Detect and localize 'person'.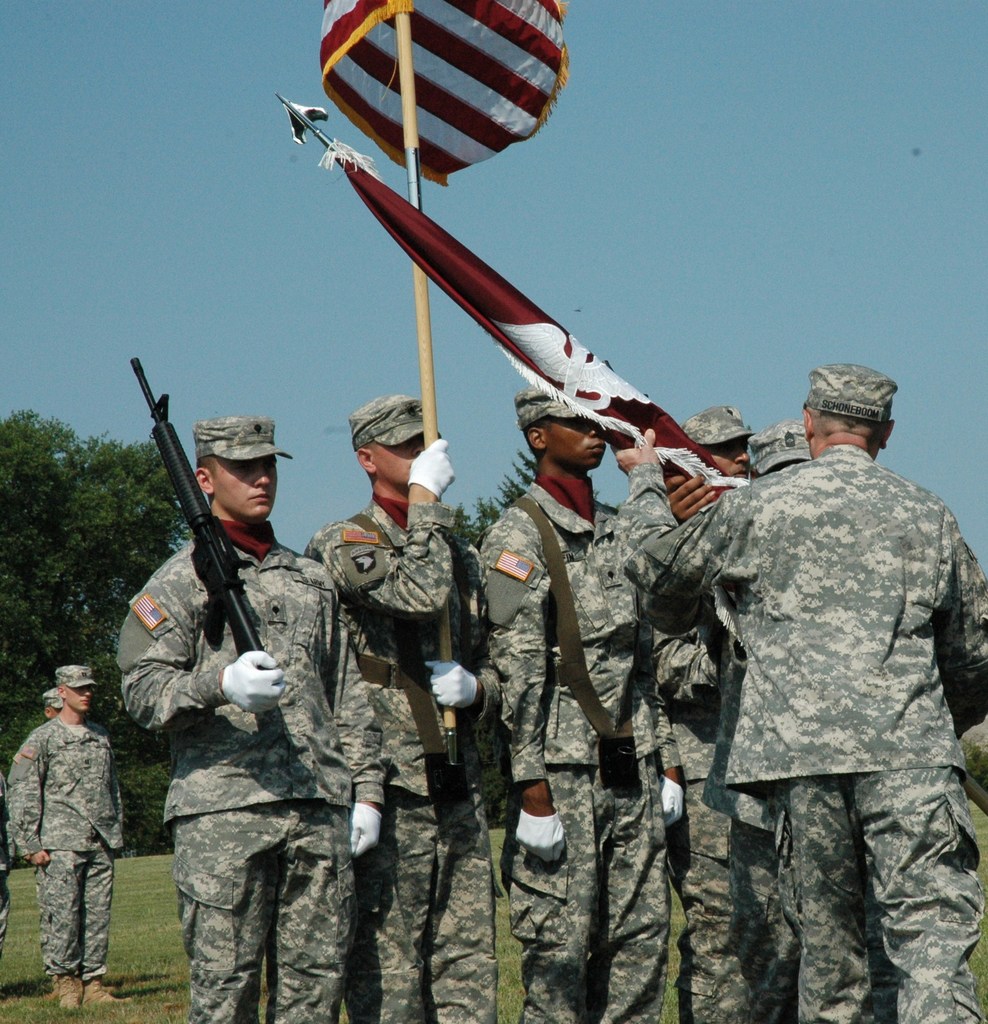
Localized at (x1=634, y1=406, x2=823, y2=1019).
